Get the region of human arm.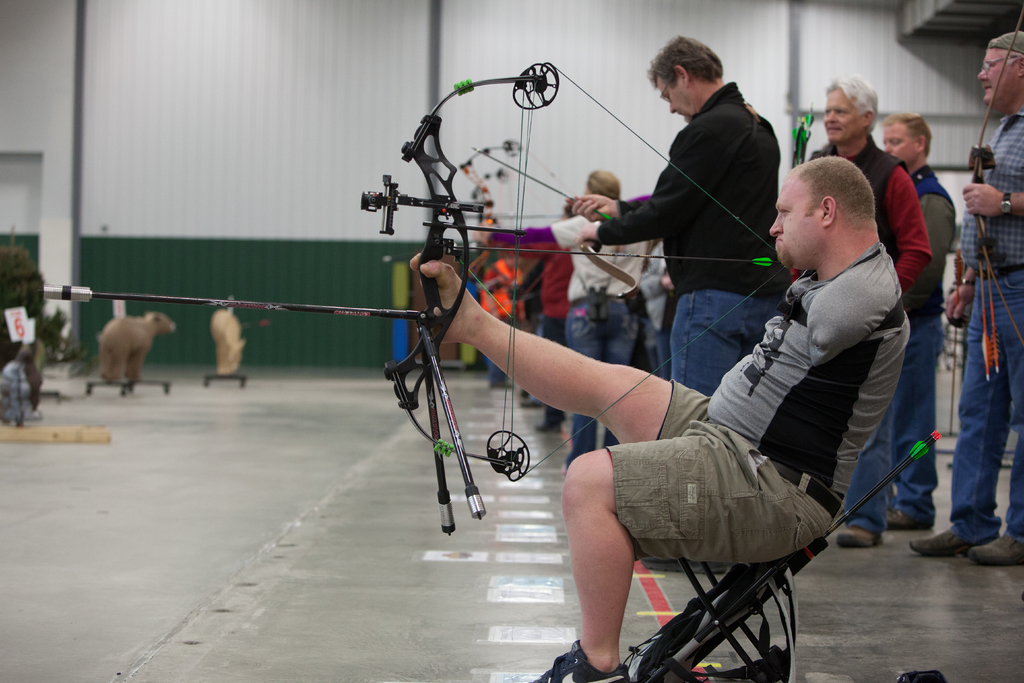
[569, 197, 644, 222].
